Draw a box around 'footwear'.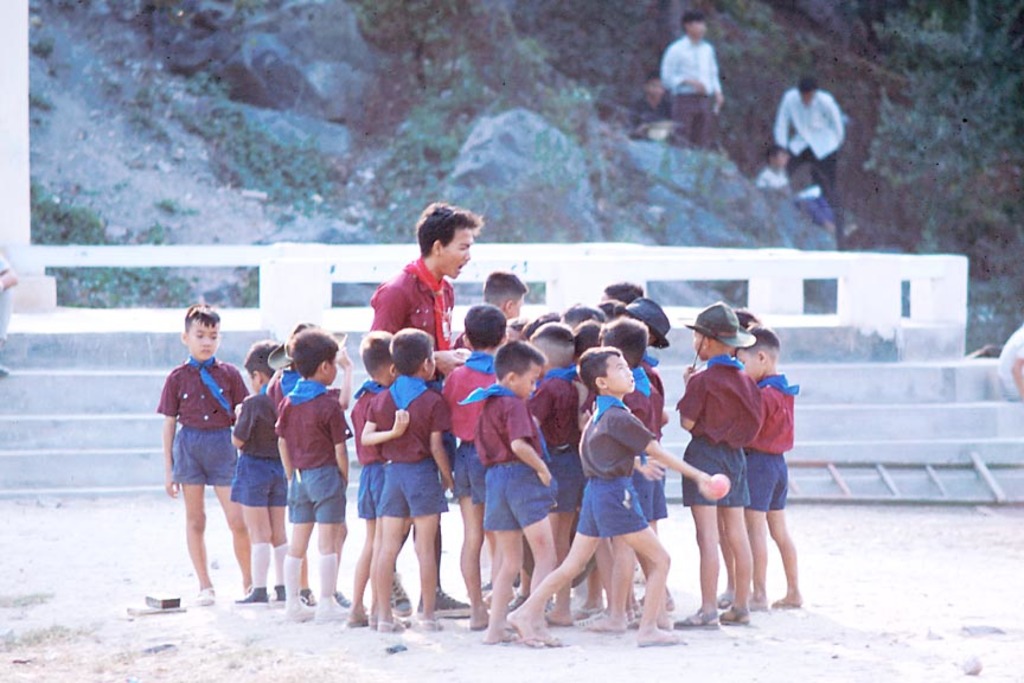
x1=274 y1=581 x2=283 y2=604.
